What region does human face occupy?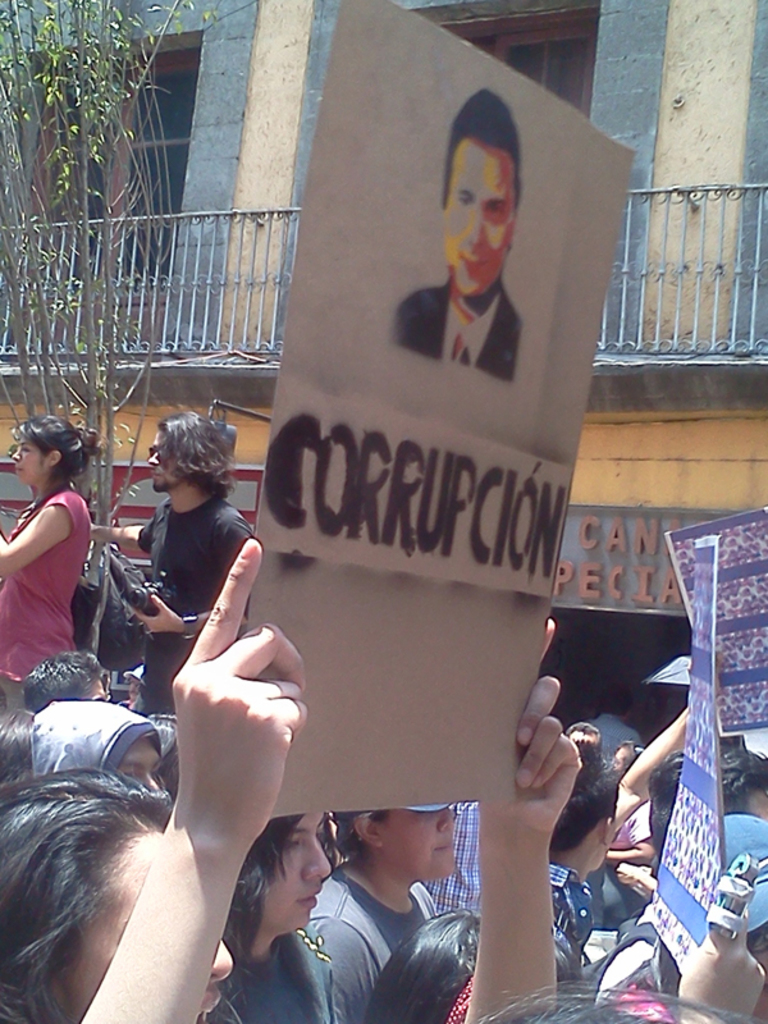
bbox=(387, 809, 462, 878).
